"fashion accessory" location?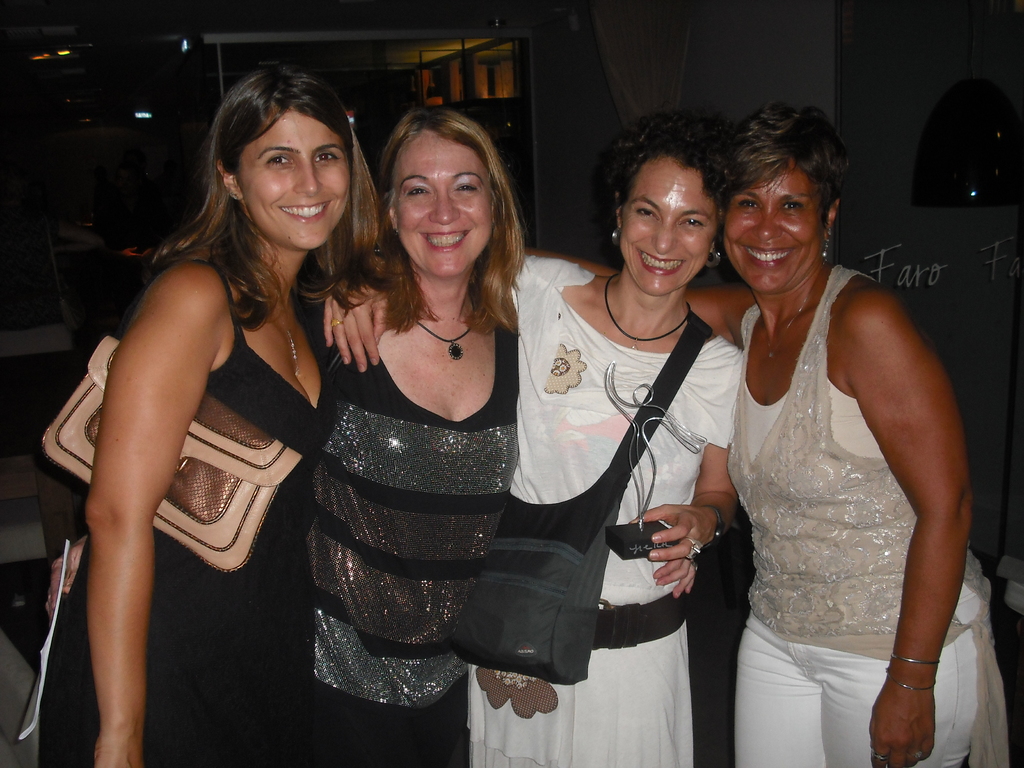
l=609, t=224, r=621, b=248
